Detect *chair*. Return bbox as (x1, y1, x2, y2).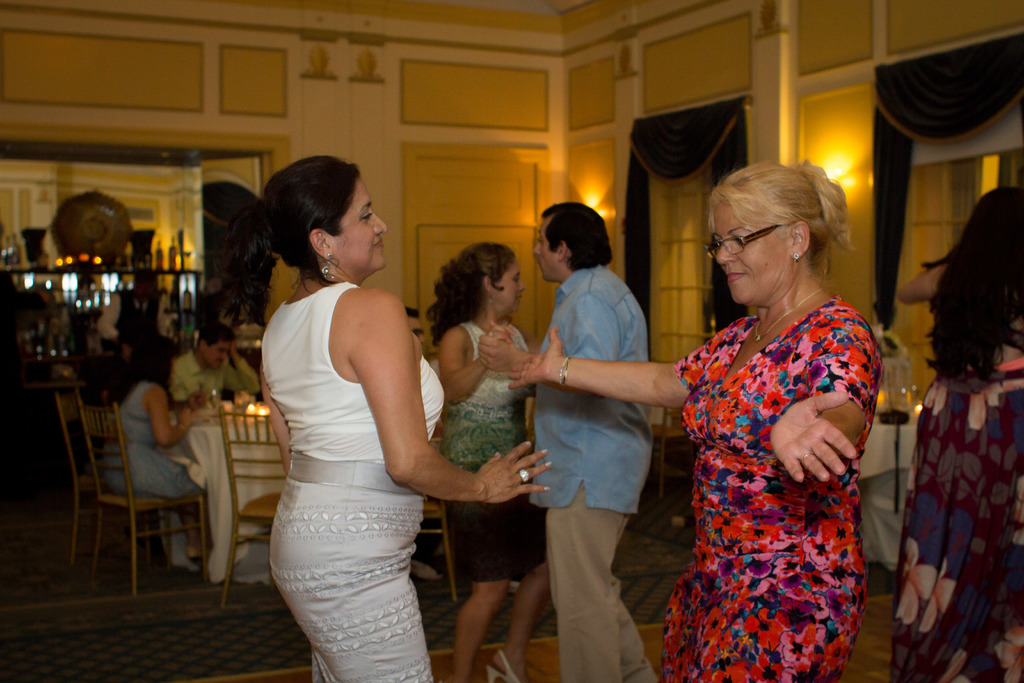
(219, 409, 286, 593).
